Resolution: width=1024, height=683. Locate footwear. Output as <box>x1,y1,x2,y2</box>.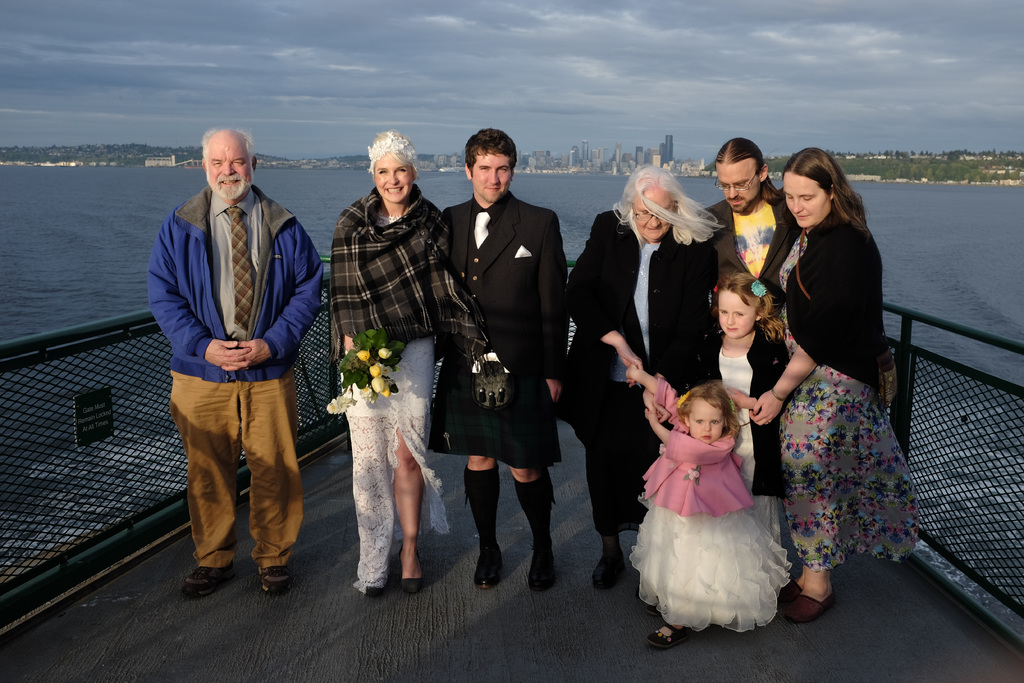
<box>646,622,688,647</box>.
